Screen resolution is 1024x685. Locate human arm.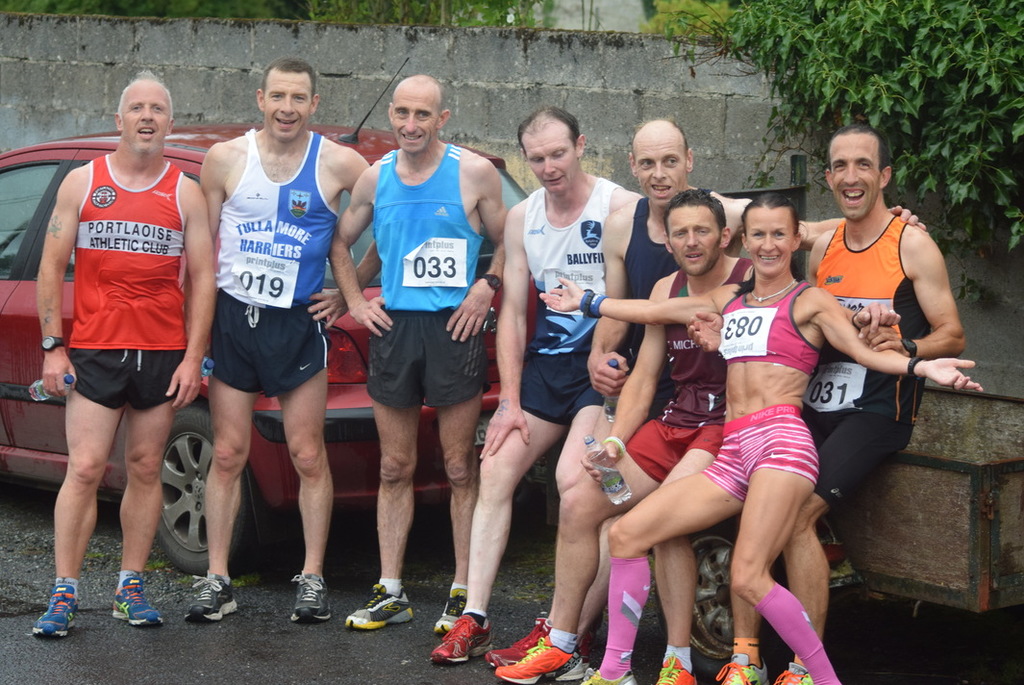
bbox(588, 193, 631, 385).
